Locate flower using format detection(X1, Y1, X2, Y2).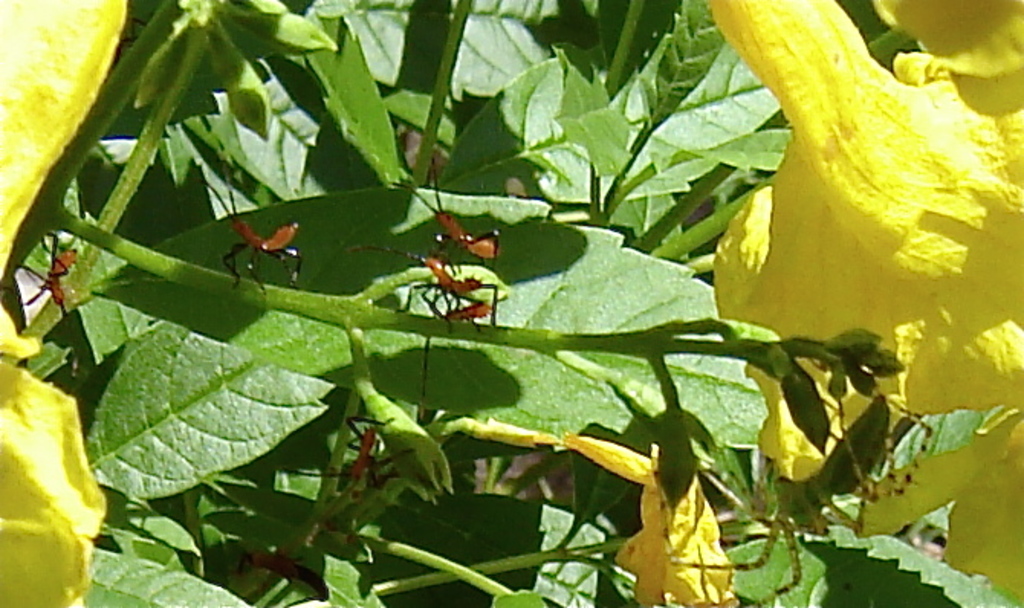
detection(700, 0, 1022, 603).
